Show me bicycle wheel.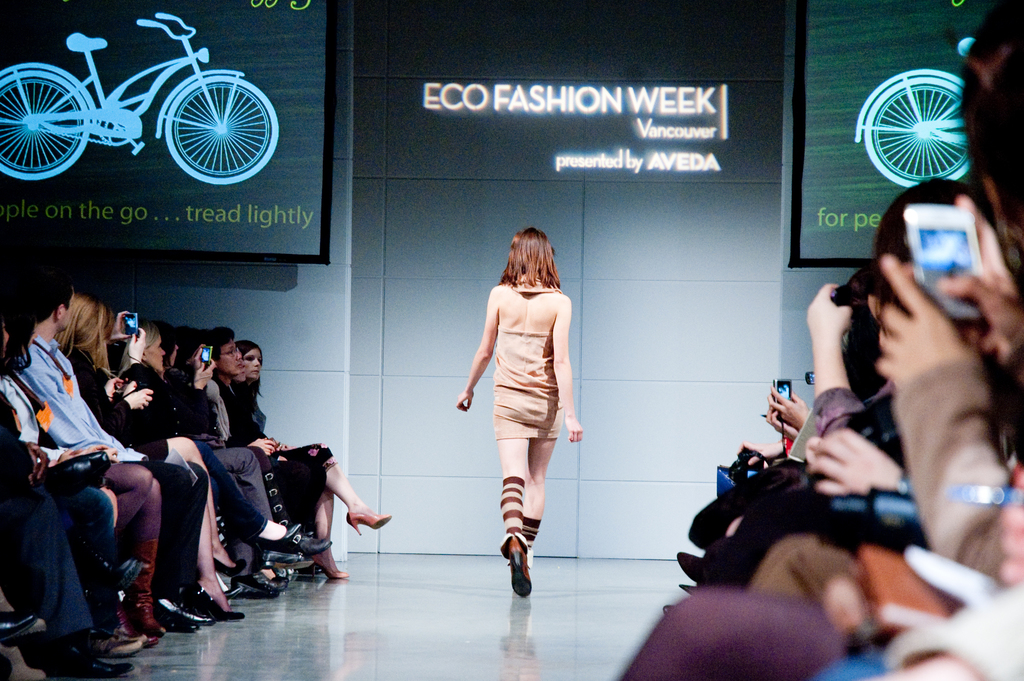
bicycle wheel is here: x1=165, y1=75, x2=281, y2=185.
